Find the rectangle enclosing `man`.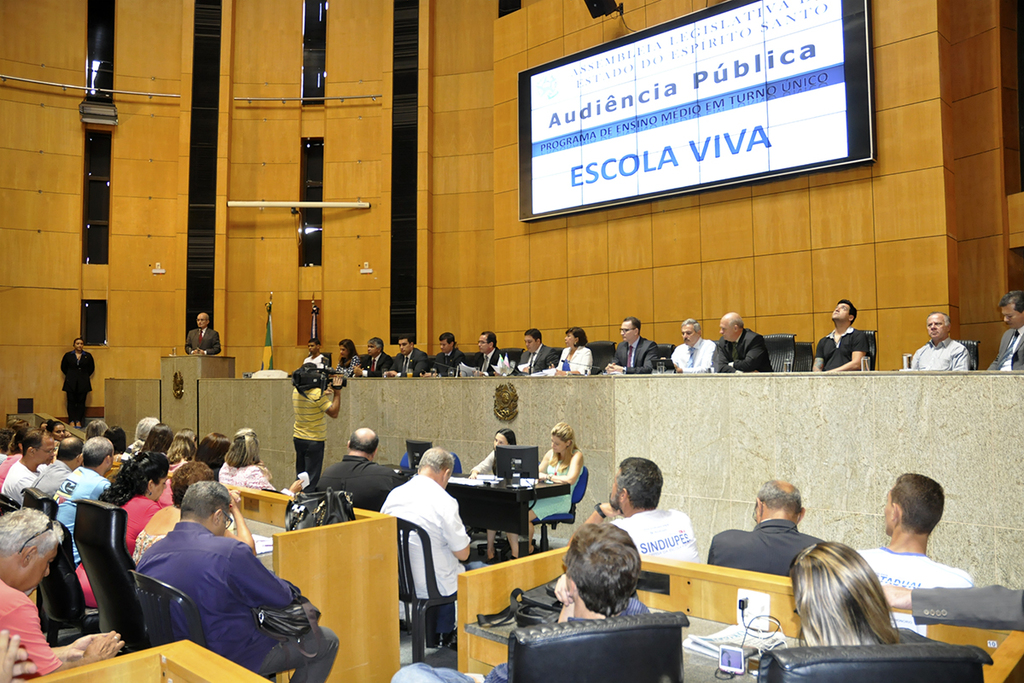
[585, 458, 704, 567].
